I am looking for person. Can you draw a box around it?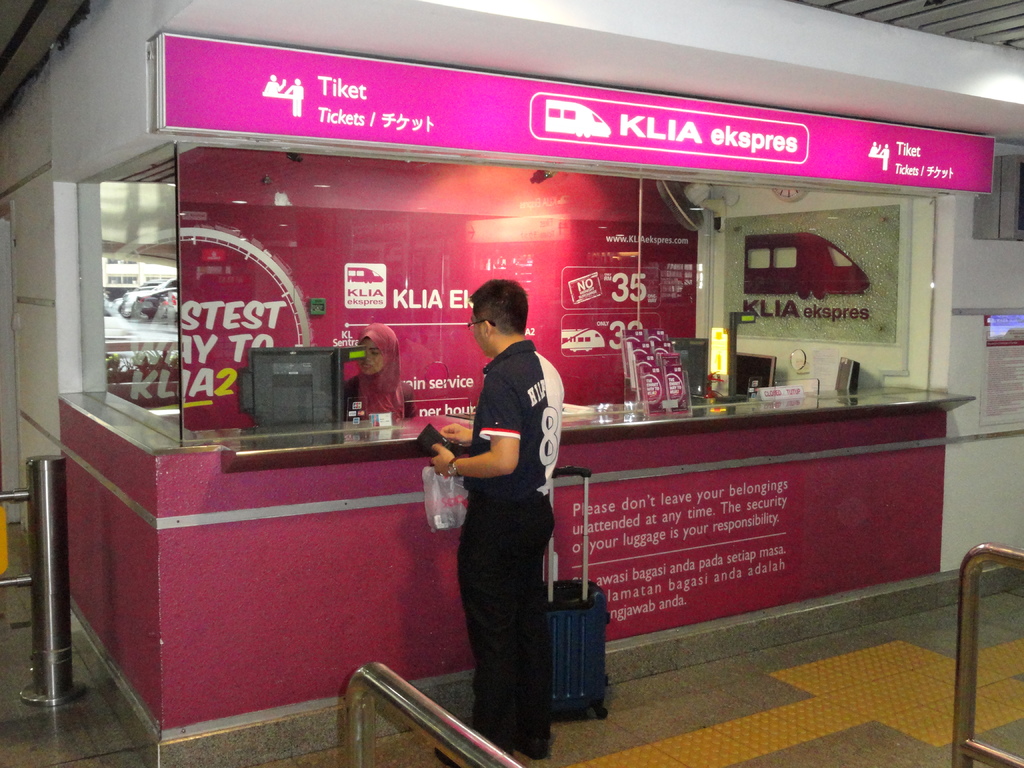
Sure, the bounding box is box(867, 142, 879, 154).
